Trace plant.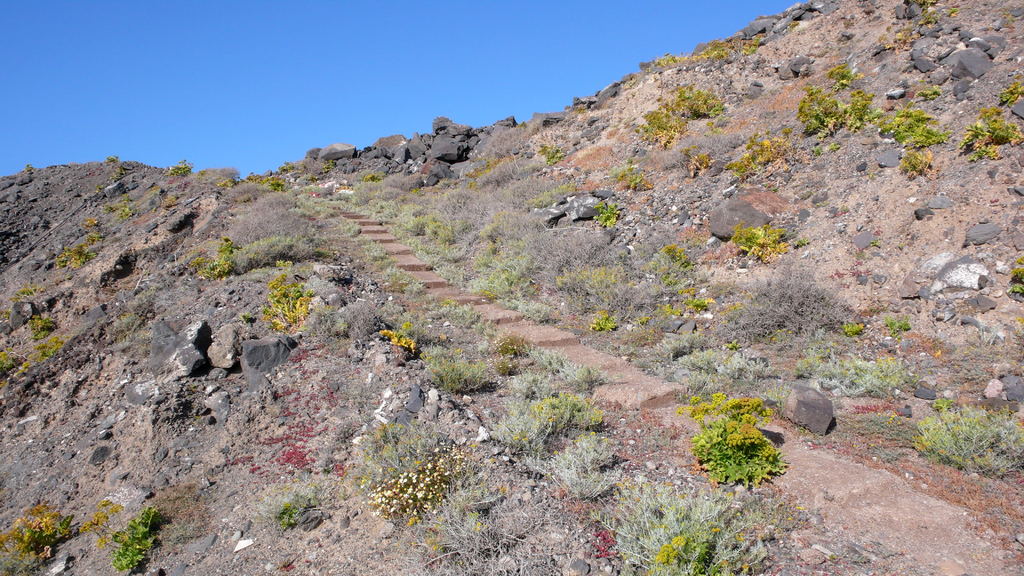
Traced to [870, 236, 882, 251].
